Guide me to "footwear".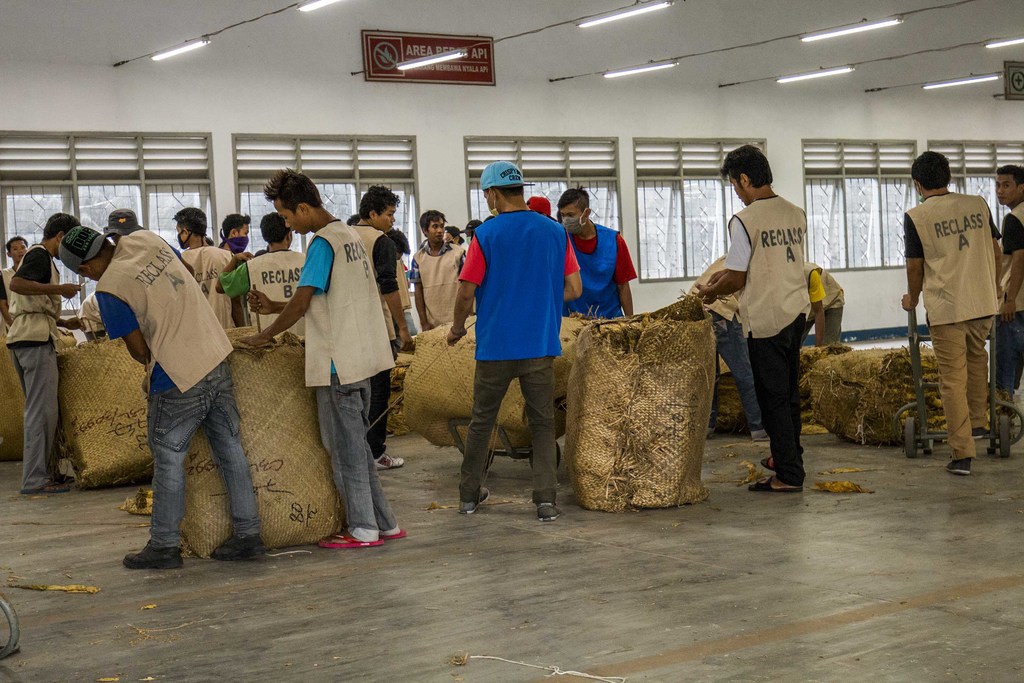
Guidance: [x1=455, y1=488, x2=489, y2=521].
